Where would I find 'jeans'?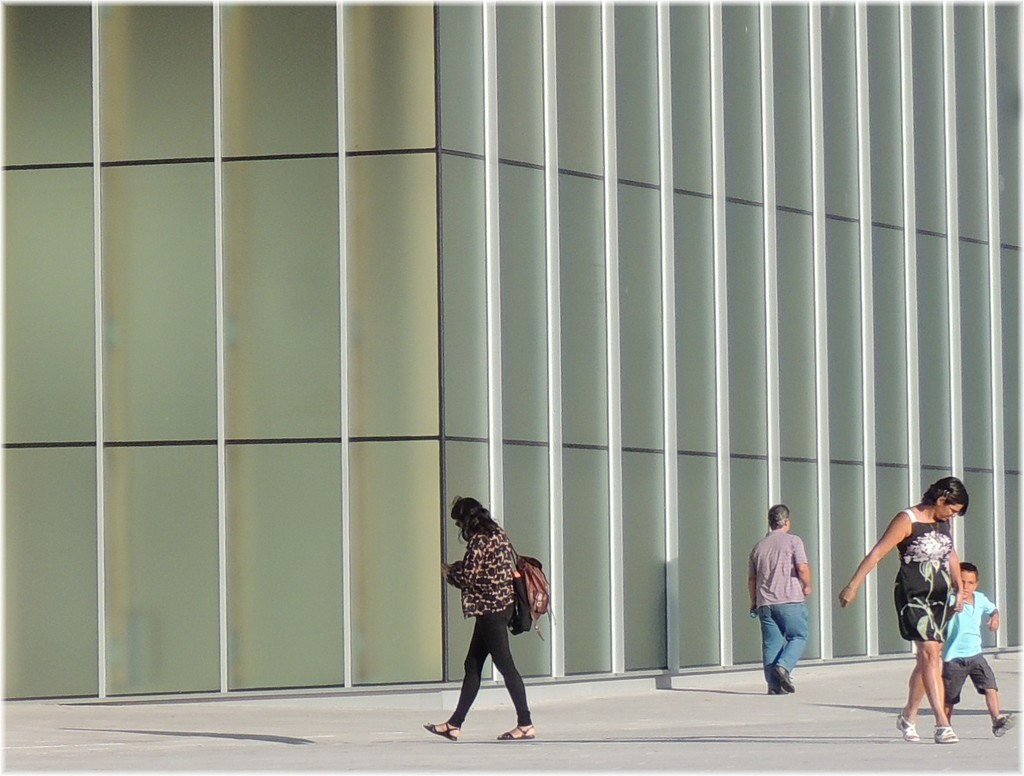
At bbox=(758, 602, 811, 686).
